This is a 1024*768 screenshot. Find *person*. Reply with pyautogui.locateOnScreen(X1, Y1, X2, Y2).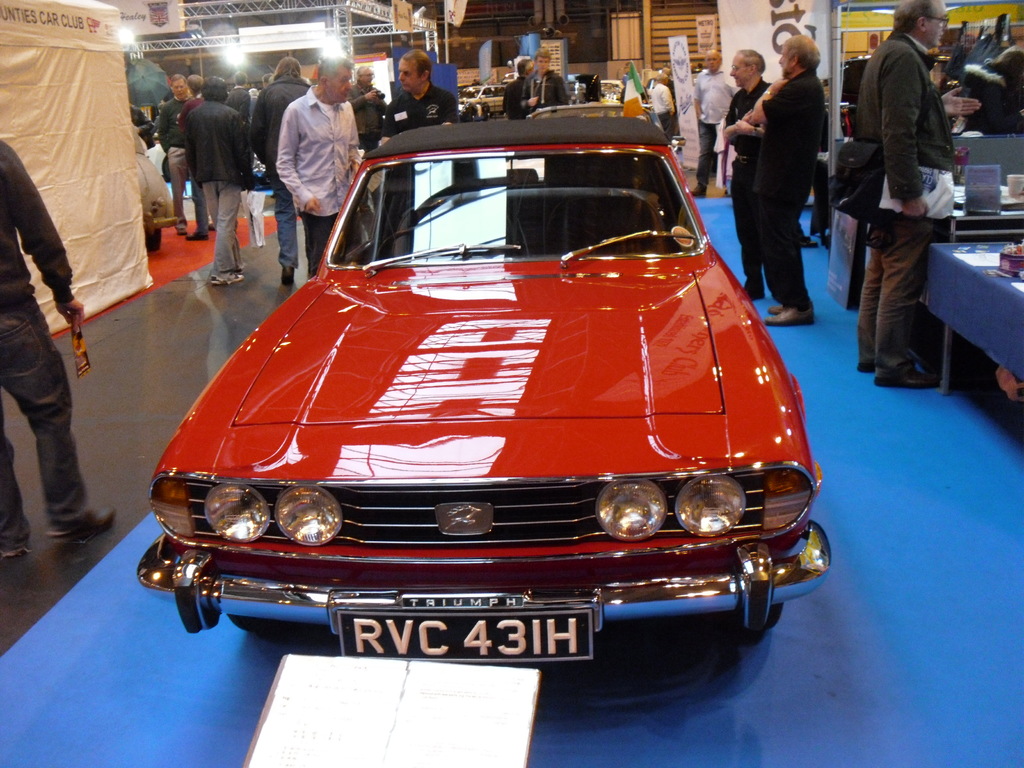
pyautogui.locateOnScreen(954, 47, 1023, 139).
